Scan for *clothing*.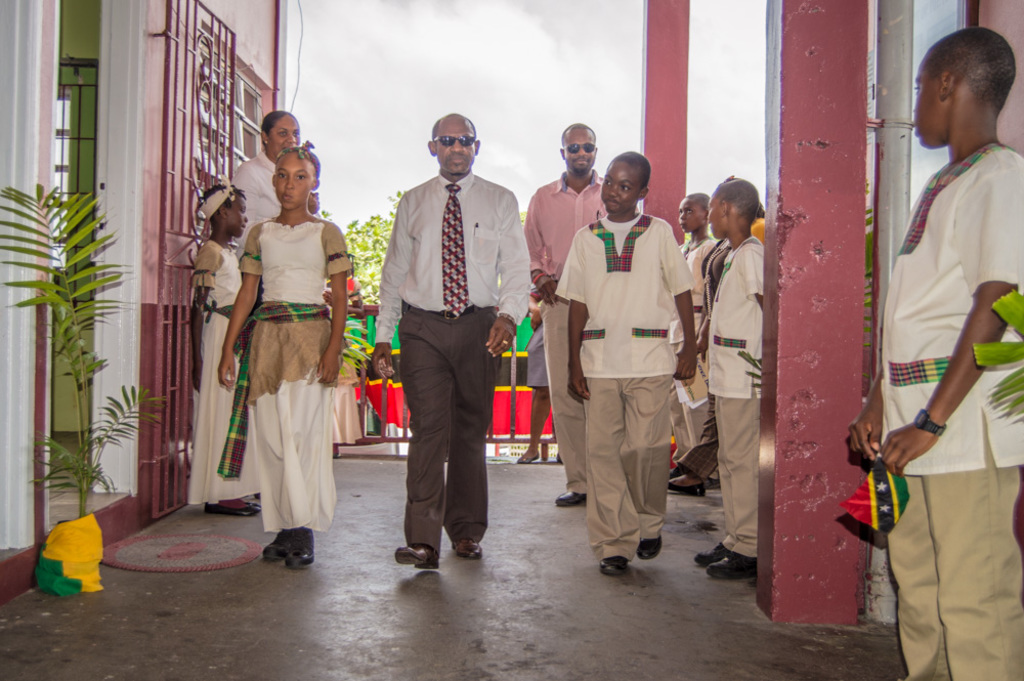
Scan result: region(880, 139, 1023, 680).
